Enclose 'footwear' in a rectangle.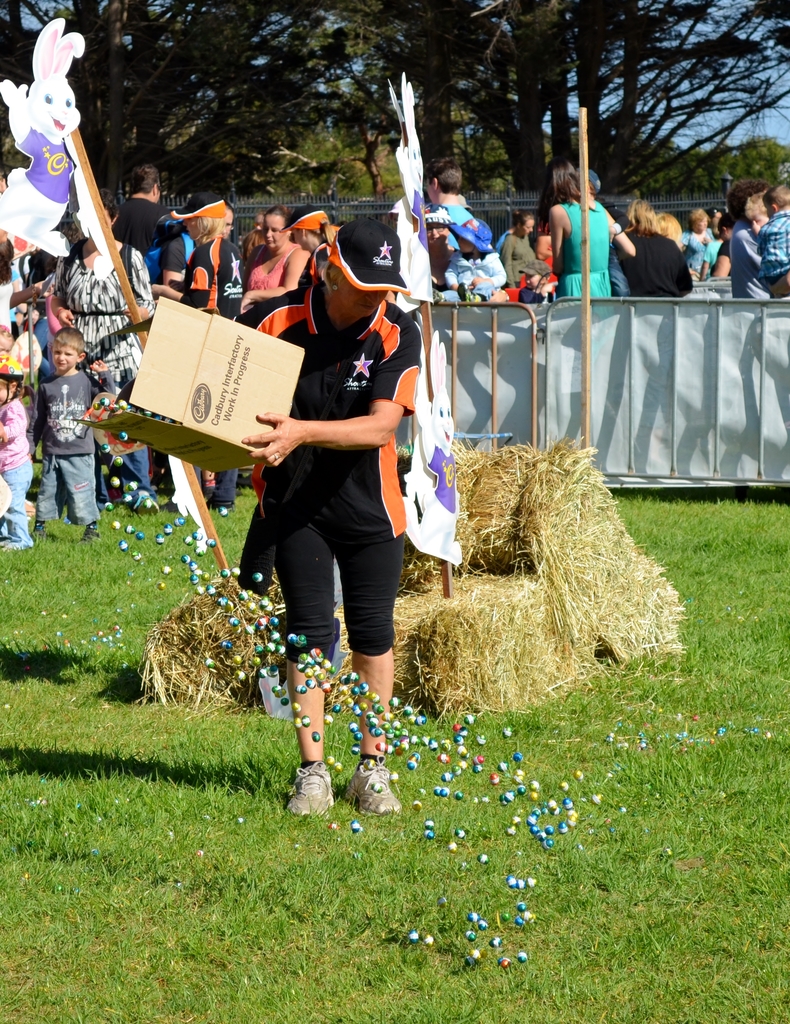
left=31, top=518, right=49, bottom=536.
